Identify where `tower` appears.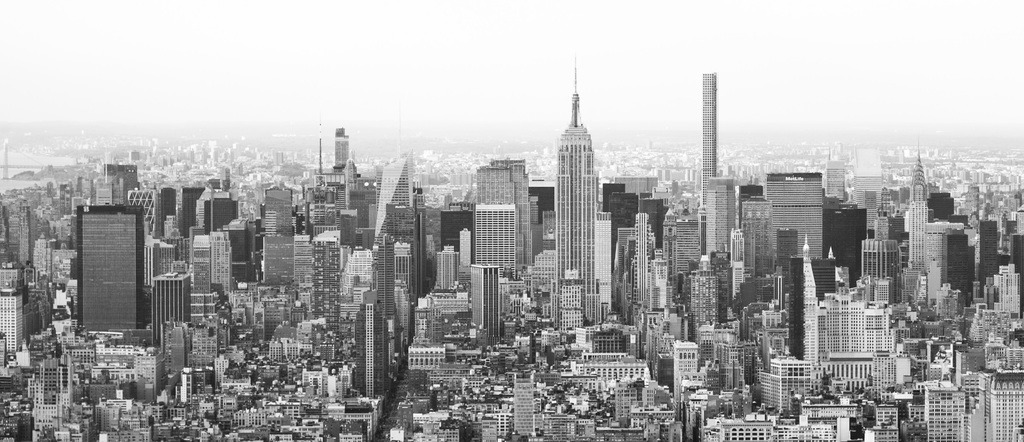
Appears at [468,258,503,345].
